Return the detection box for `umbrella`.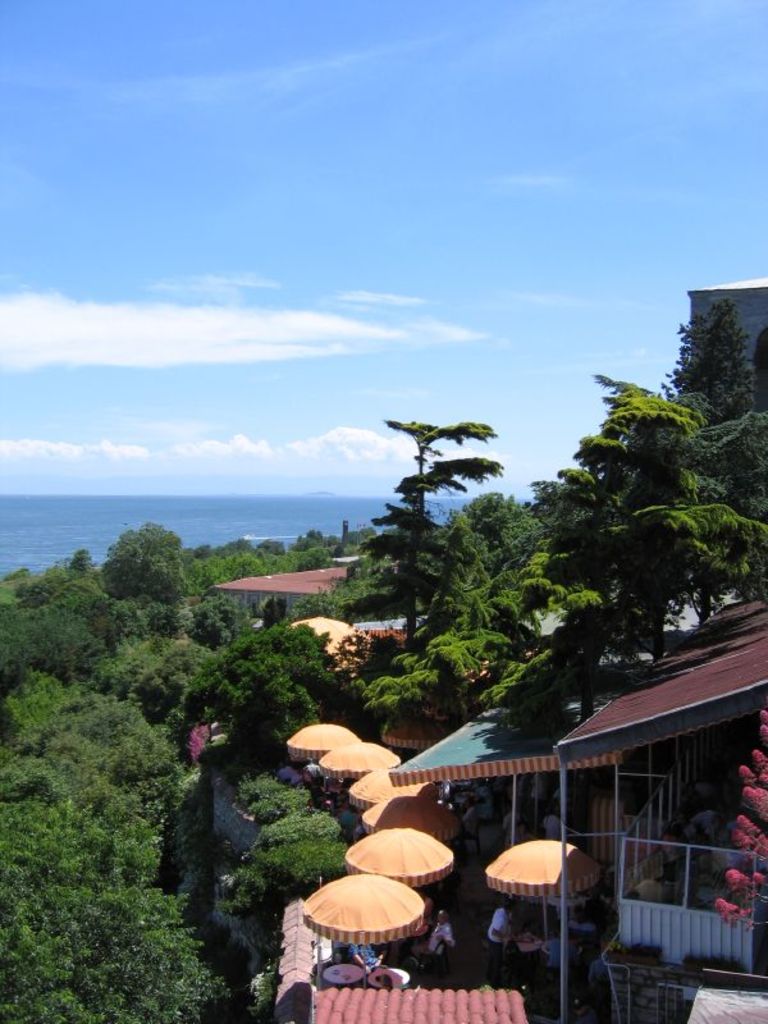
Rect(291, 611, 349, 649).
